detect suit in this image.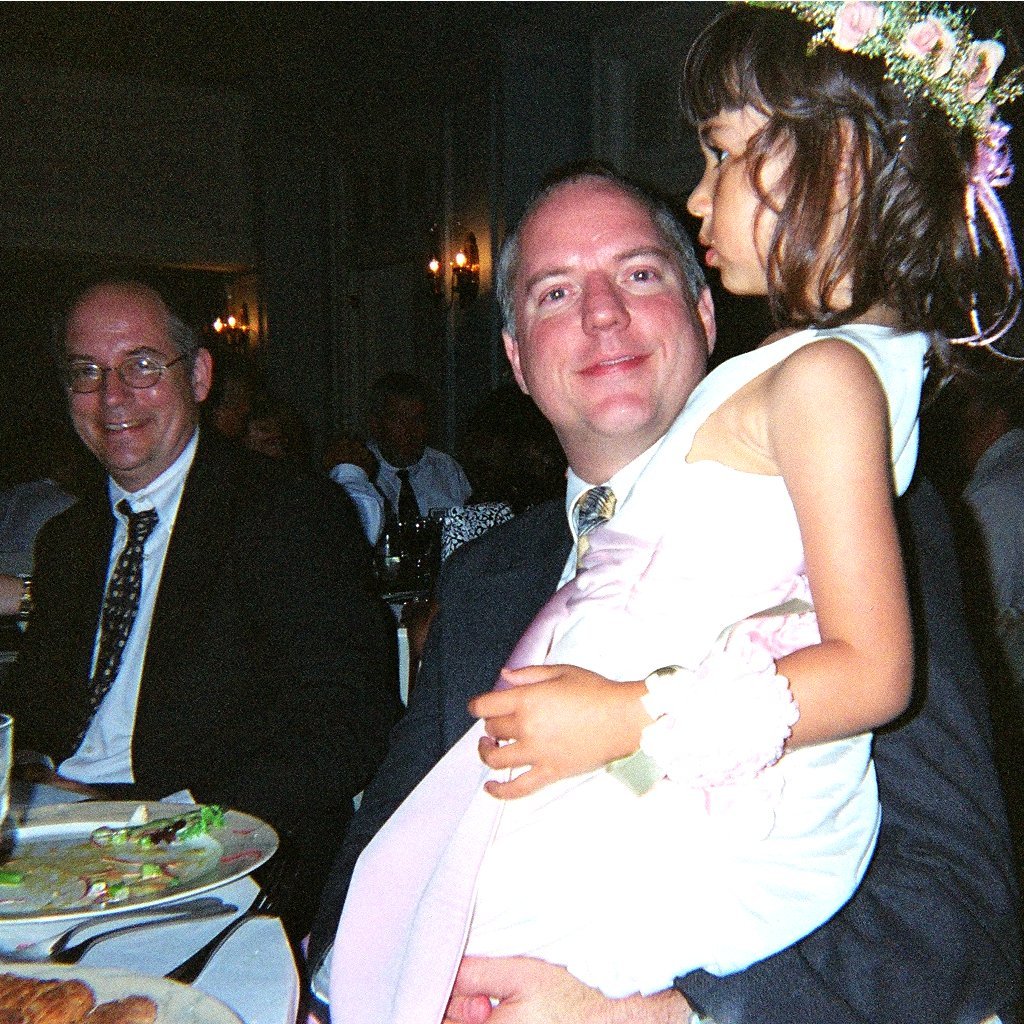
Detection: select_region(8, 285, 354, 877).
